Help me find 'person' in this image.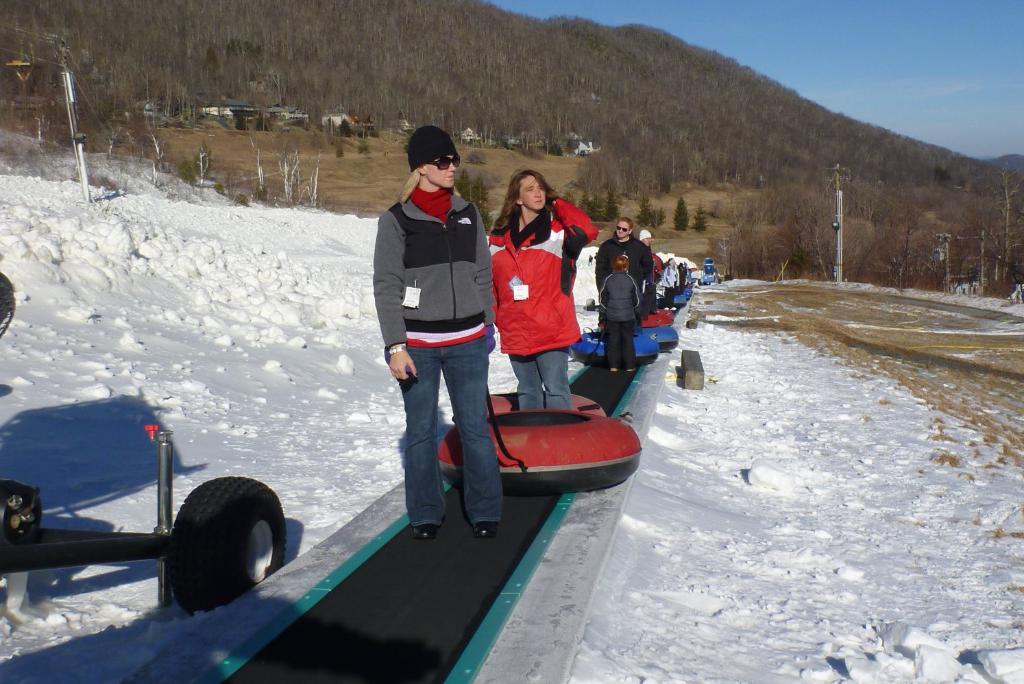
Found it: {"x1": 488, "y1": 167, "x2": 600, "y2": 413}.
